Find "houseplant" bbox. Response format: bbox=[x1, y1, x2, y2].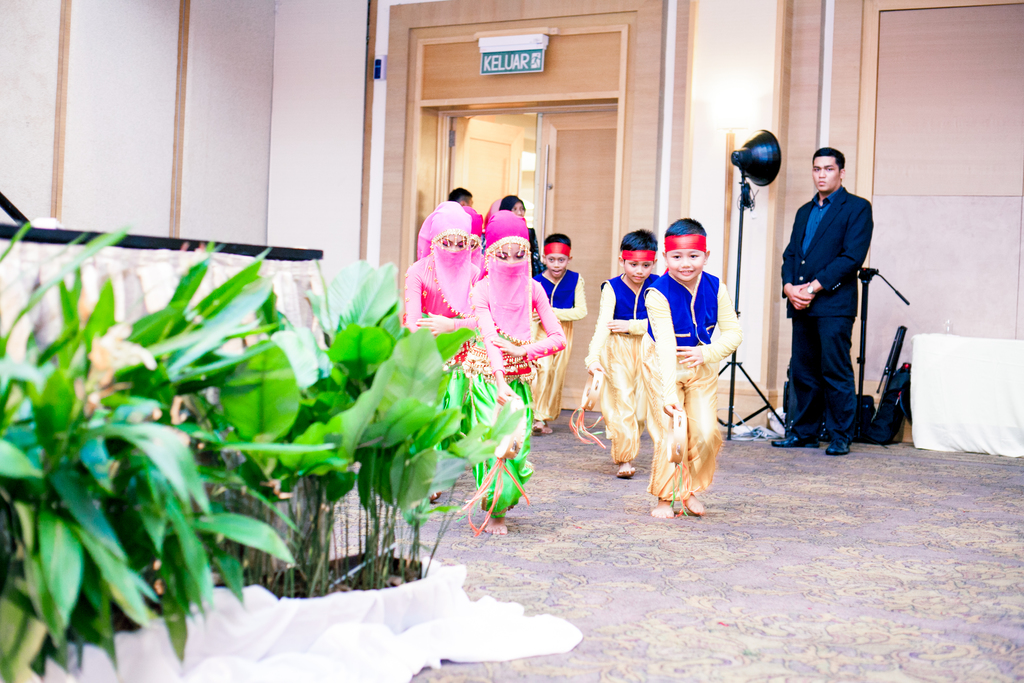
bbox=[0, 210, 525, 682].
